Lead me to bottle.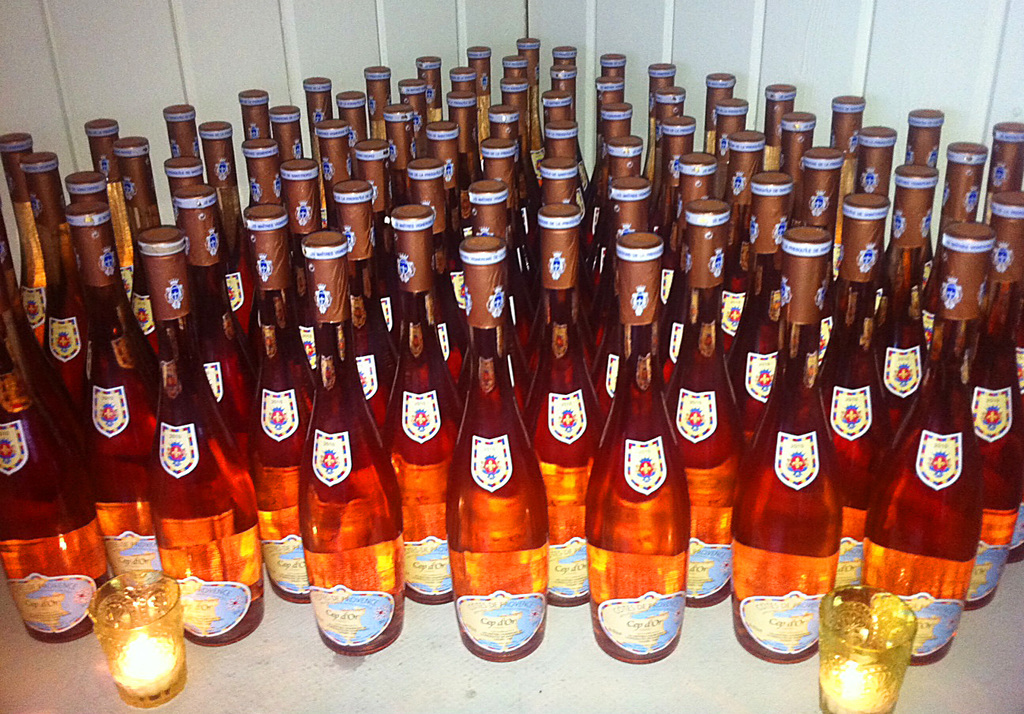
Lead to 833:96:862:204.
